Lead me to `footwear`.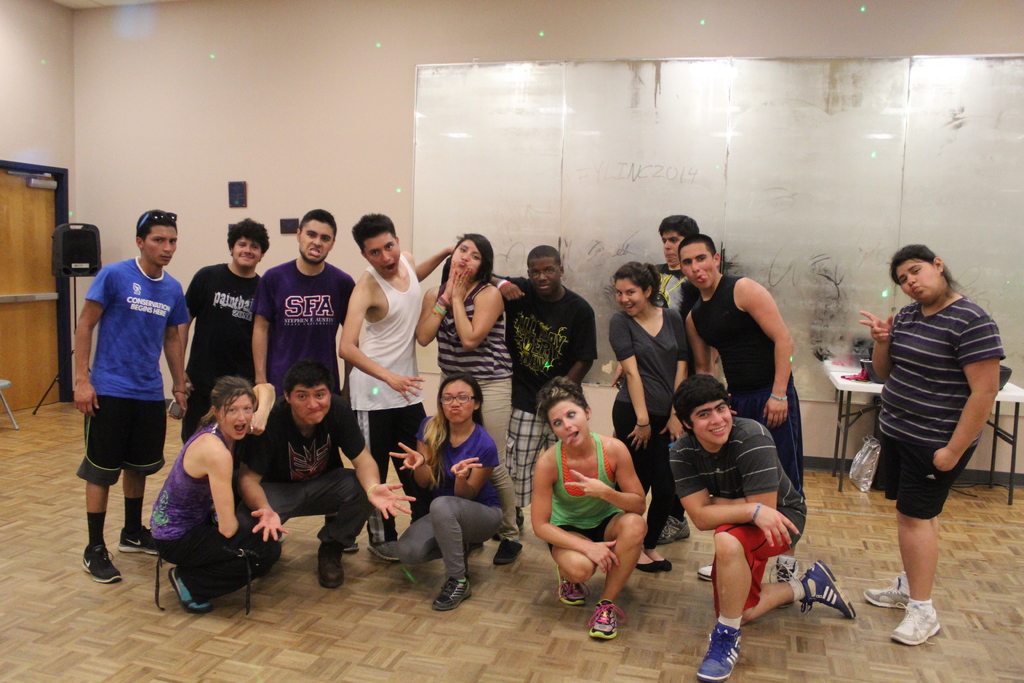
Lead to 590, 597, 628, 642.
